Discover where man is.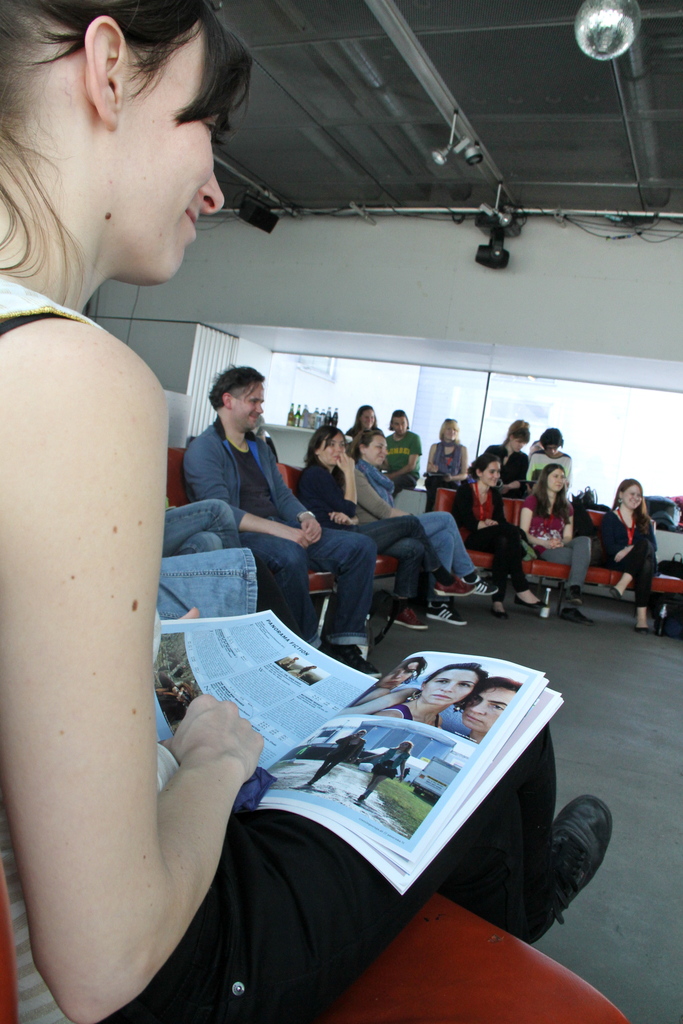
Discovered at (521,426,572,499).
